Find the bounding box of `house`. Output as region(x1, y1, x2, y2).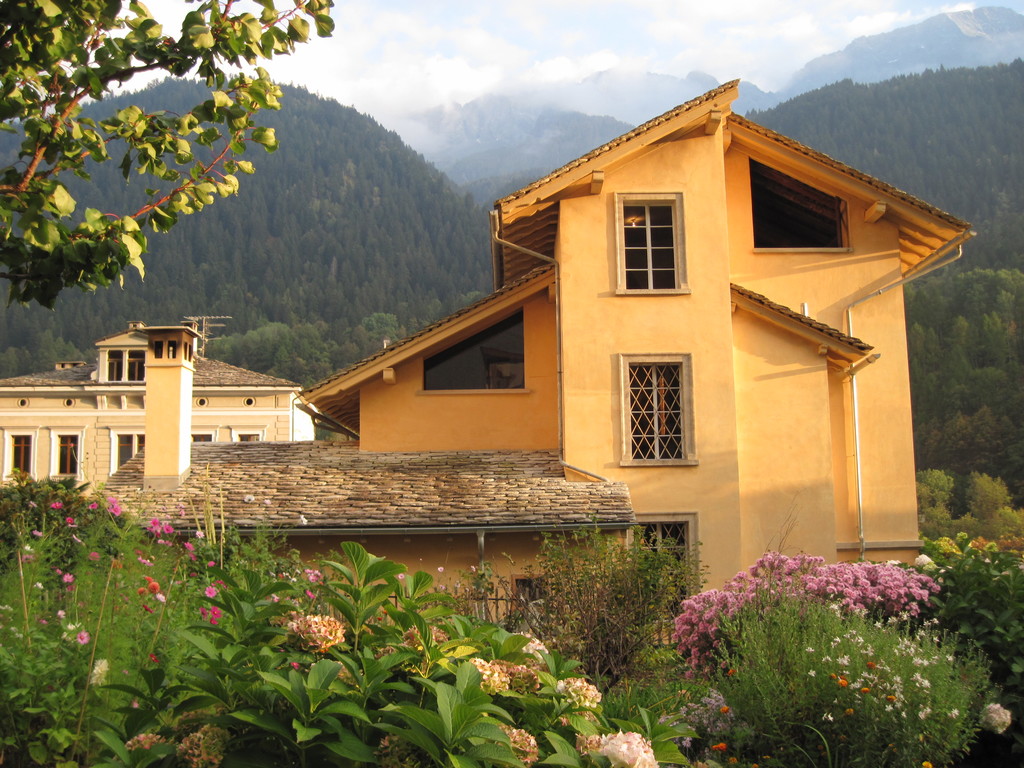
region(251, 77, 936, 648).
